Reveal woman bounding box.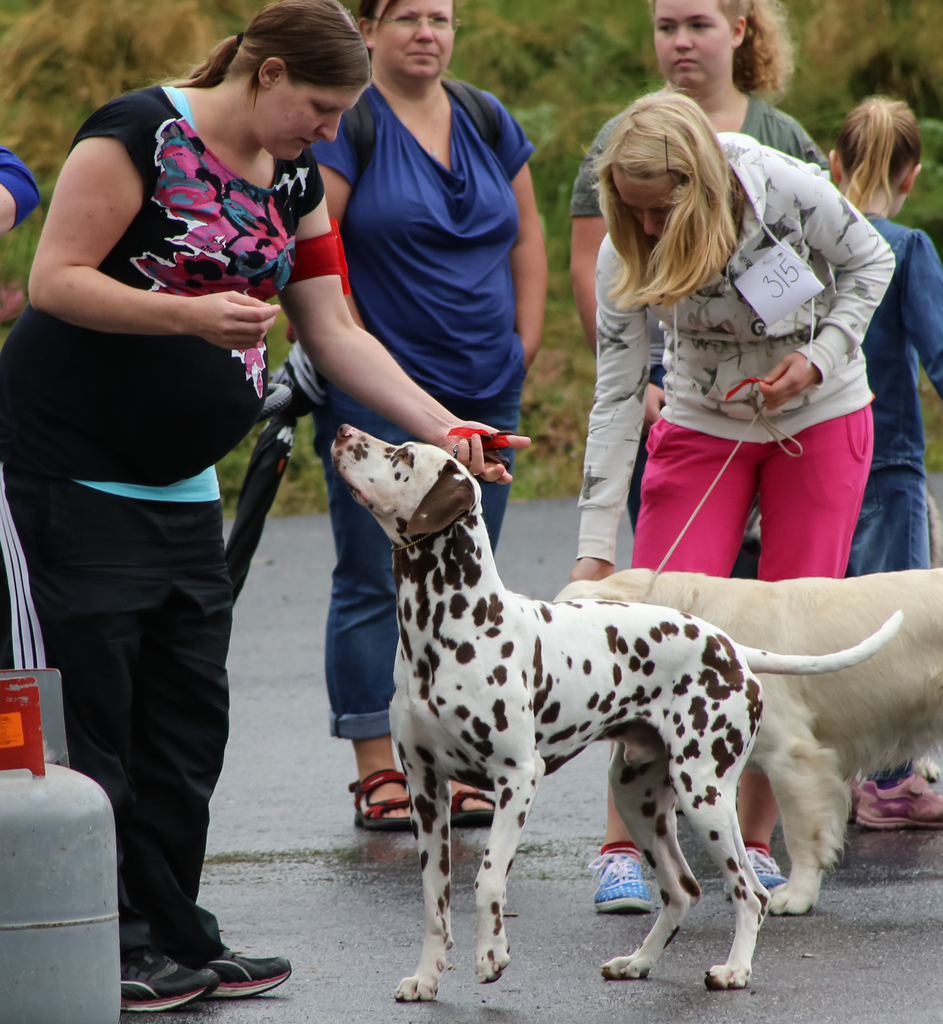
Revealed: region(22, 0, 348, 979).
